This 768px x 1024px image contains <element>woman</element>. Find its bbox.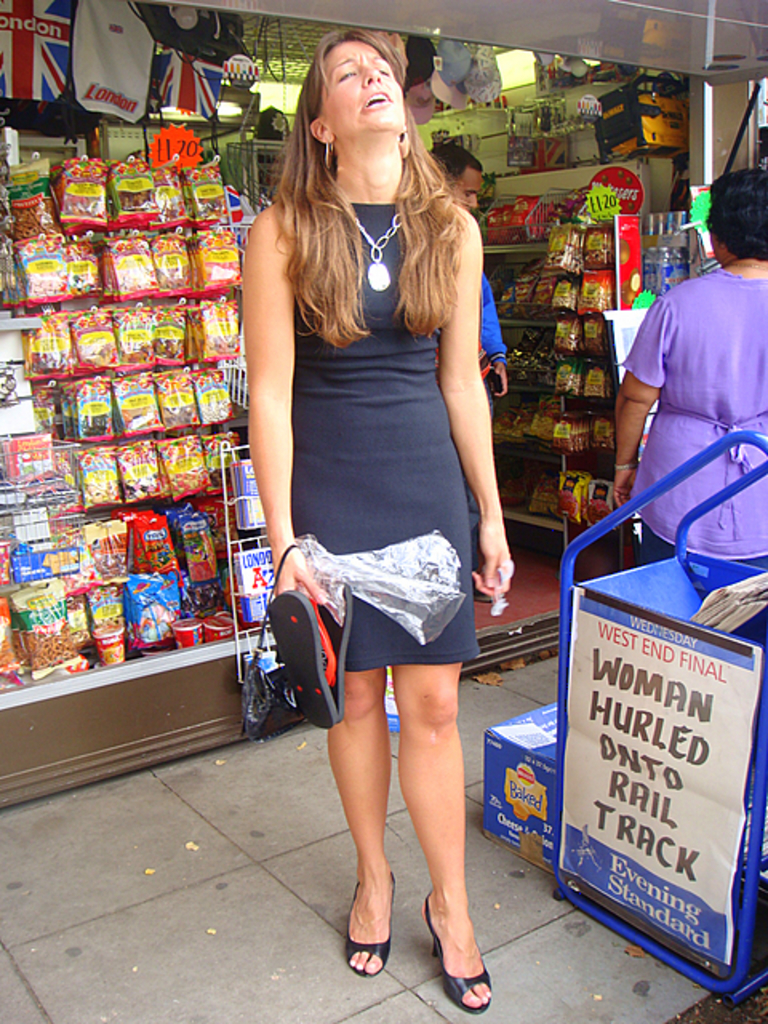
{"left": 603, "top": 158, "right": 766, "bottom": 565}.
